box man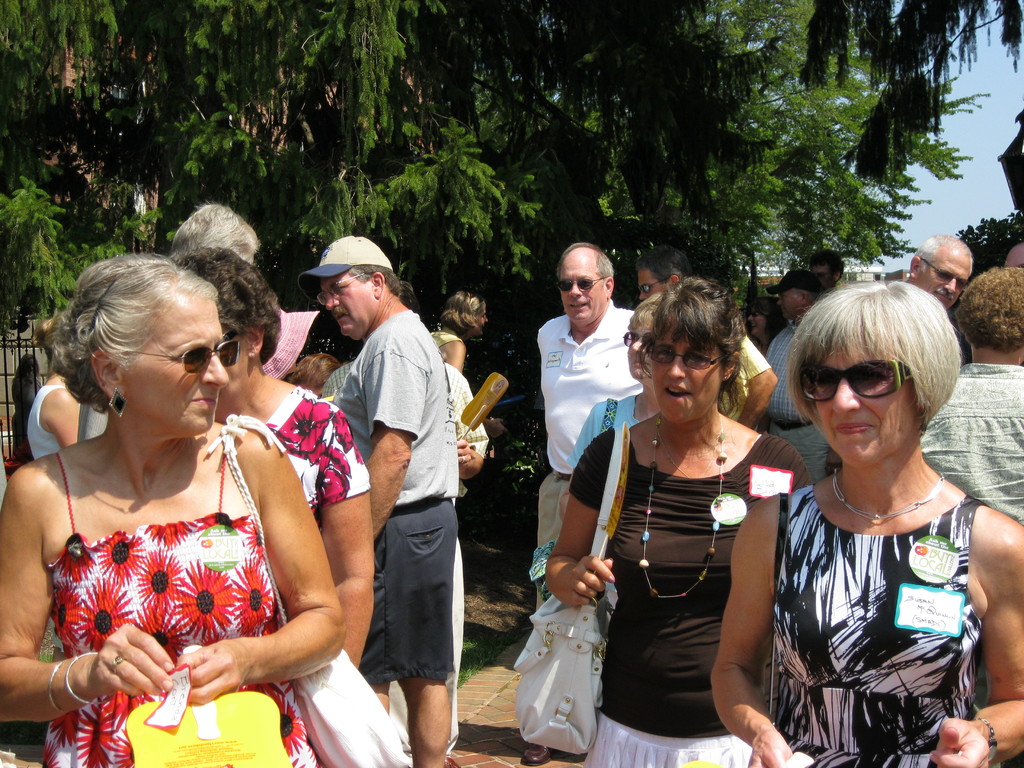
[765, 266, 830, 485]
